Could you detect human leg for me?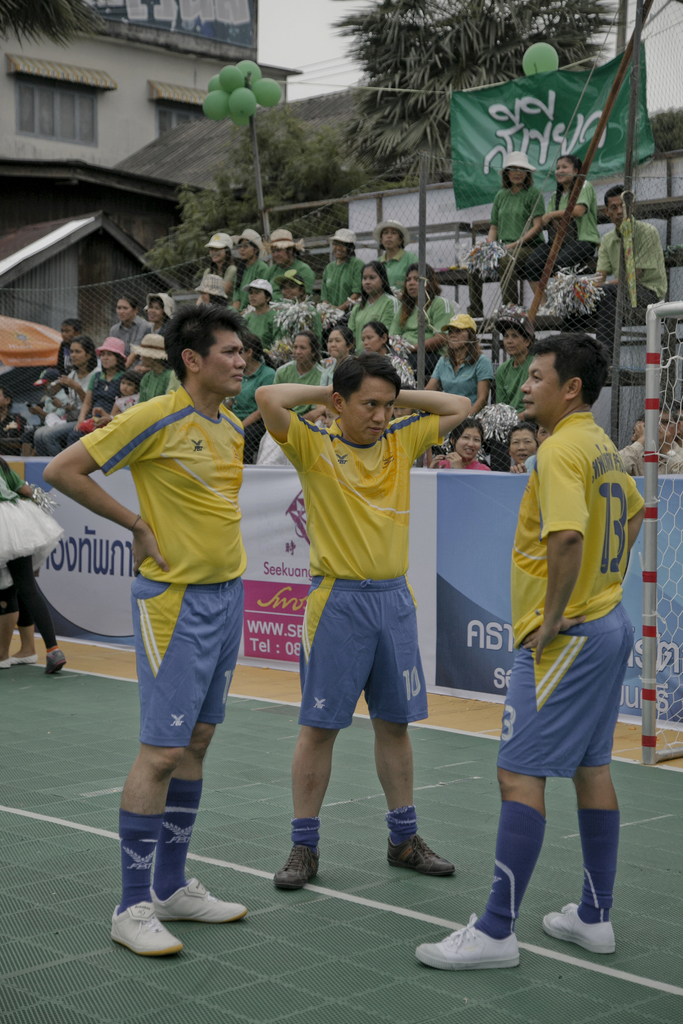
Detection result: 99, 578, 181, 961.
